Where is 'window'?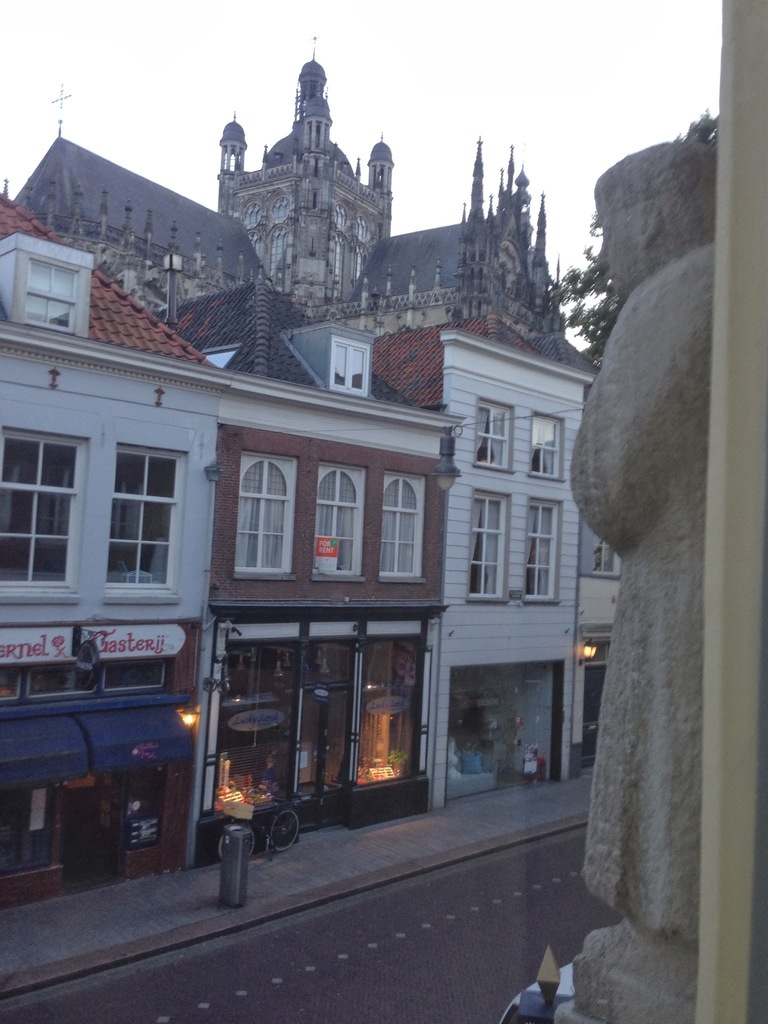
[left=331, top=339, right=369, bottom=401].
